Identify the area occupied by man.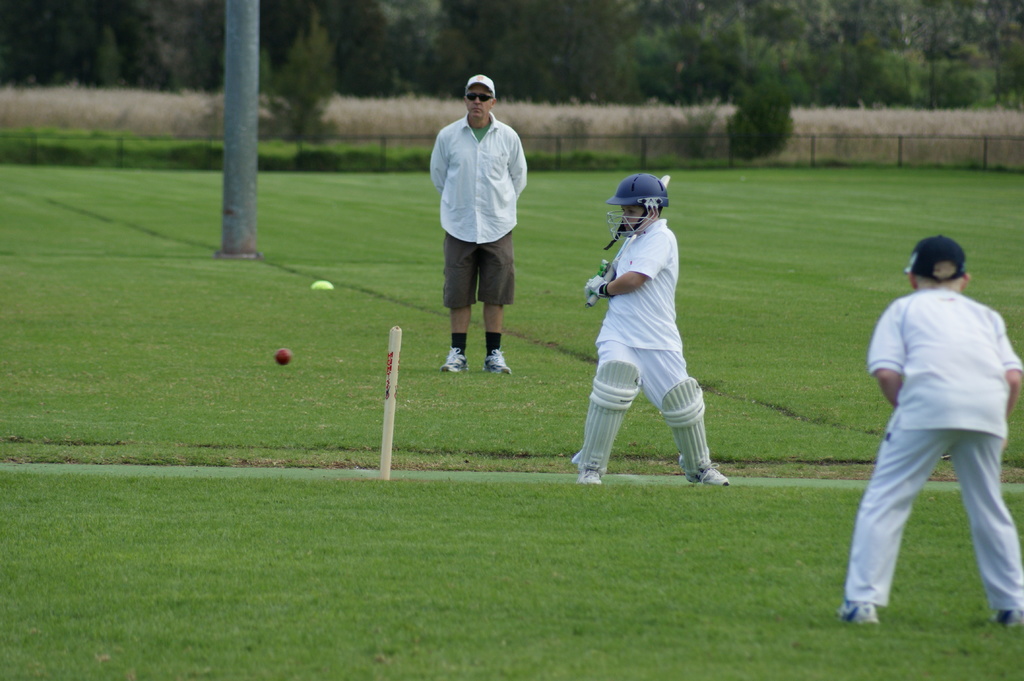
Area: [left=428, top=72, right=537, bottom=392].
